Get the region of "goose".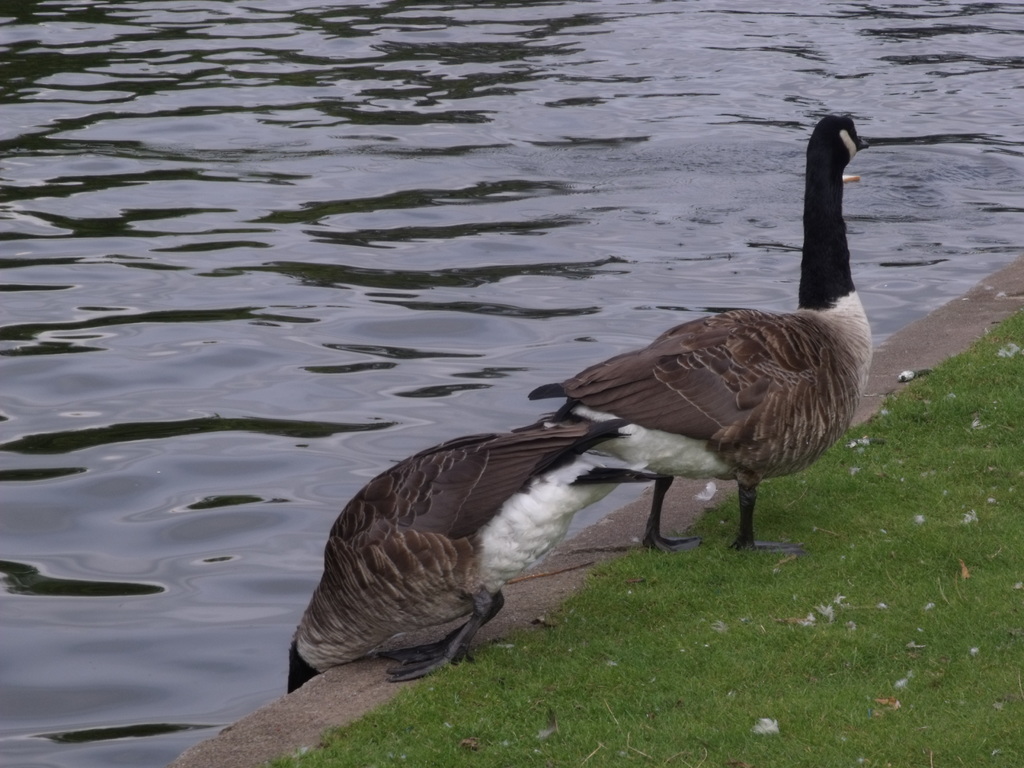
locate(527, 113, 874, 556).
